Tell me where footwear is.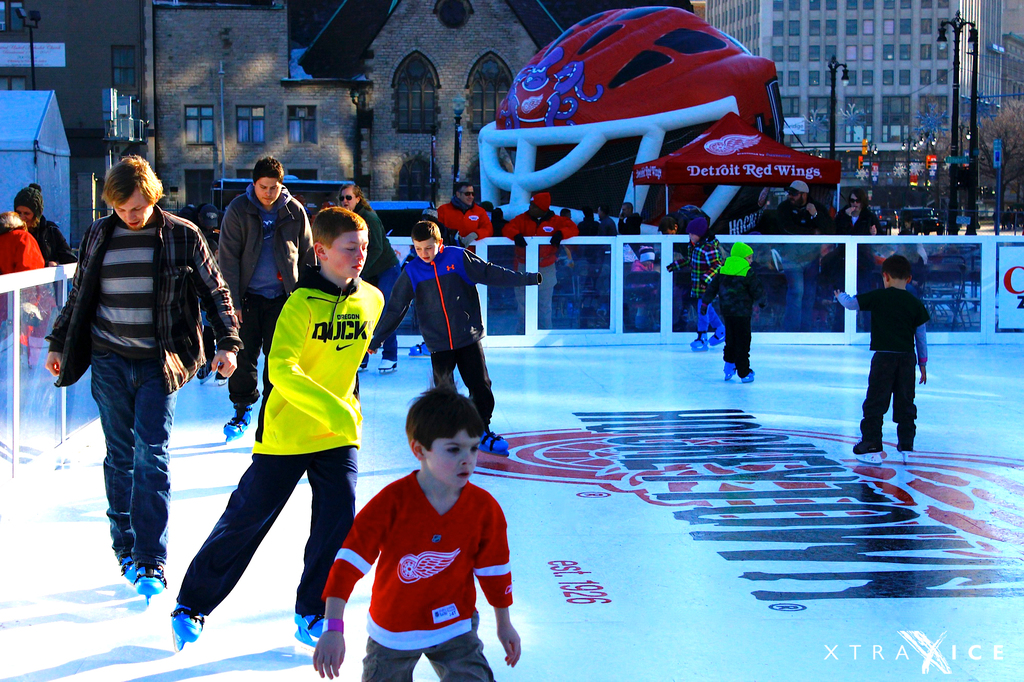
footwear is at 375, 356, 399, 374.
